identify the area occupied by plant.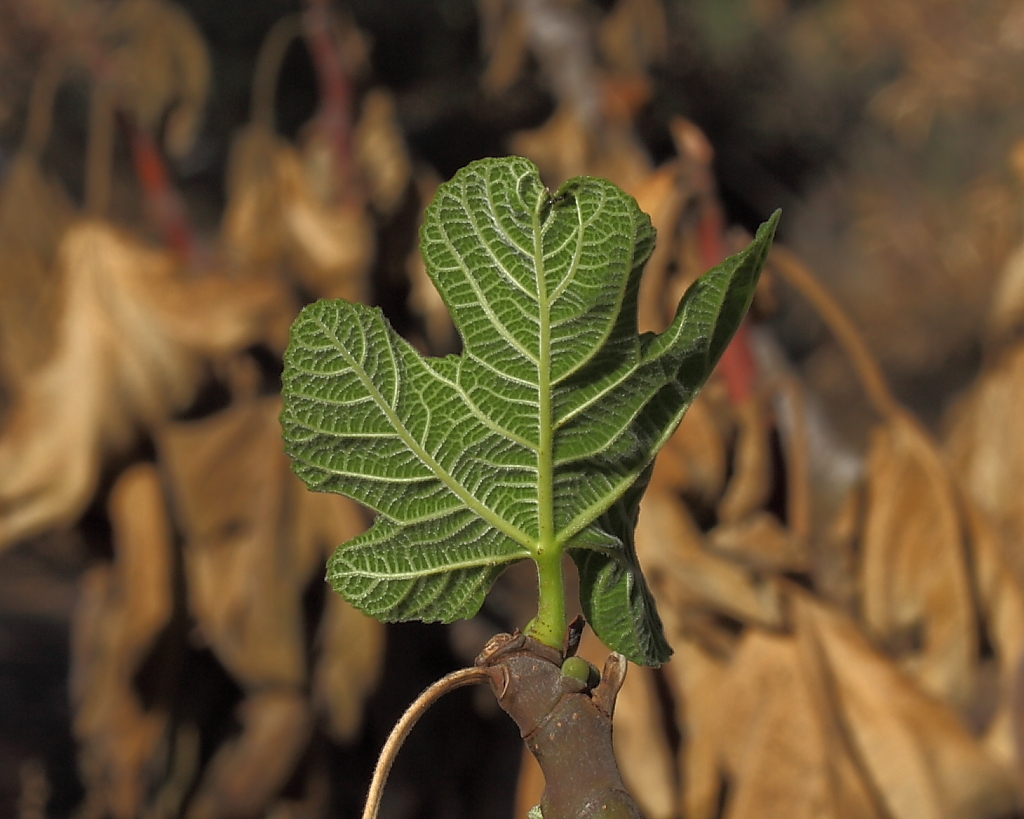
Area: 286:158:785:818.
